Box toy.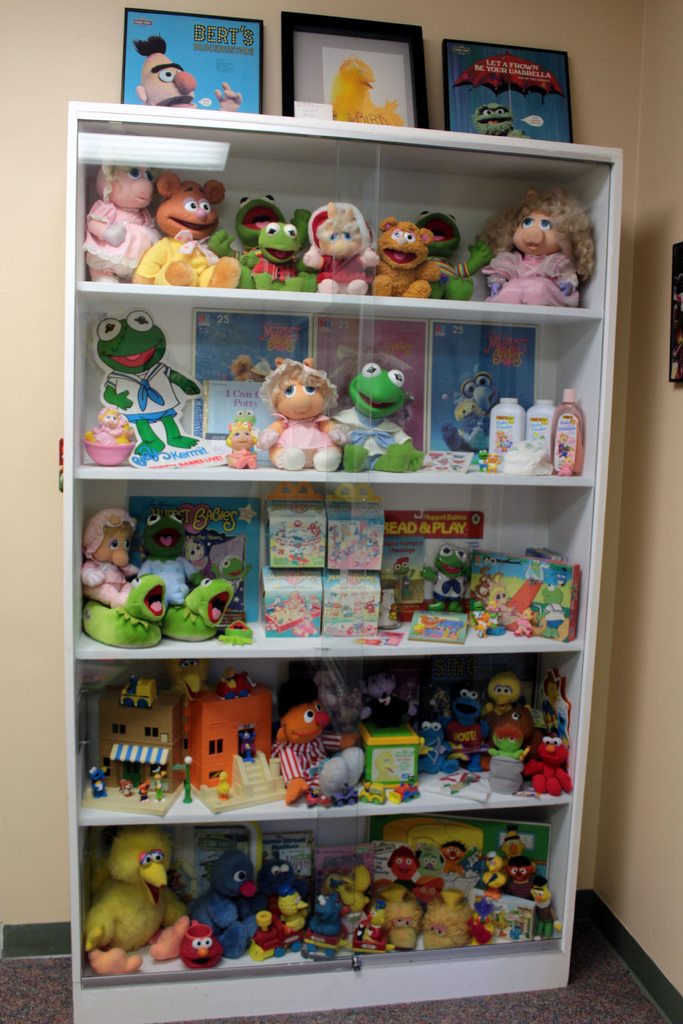
<box>86,834,193,972</box>.
